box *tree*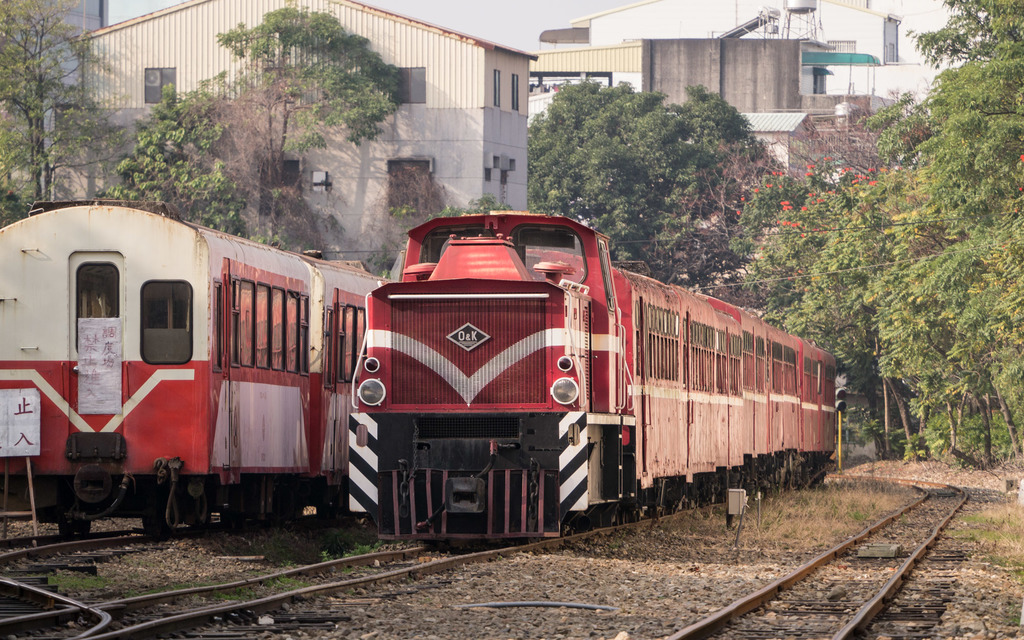
(left=104, top=78, right=257, bottom=241)
